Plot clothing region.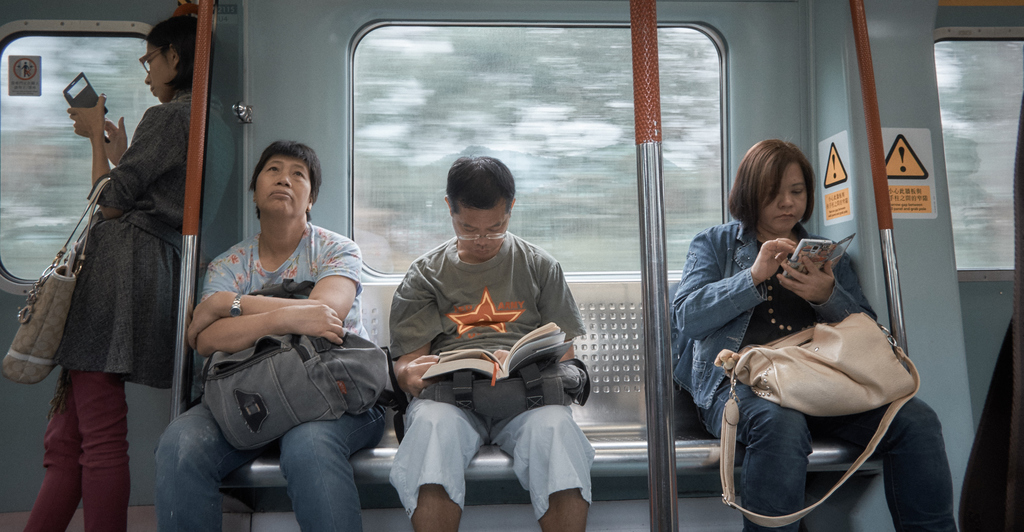
Plotted at l=669, t=211, r=963, b=531.
